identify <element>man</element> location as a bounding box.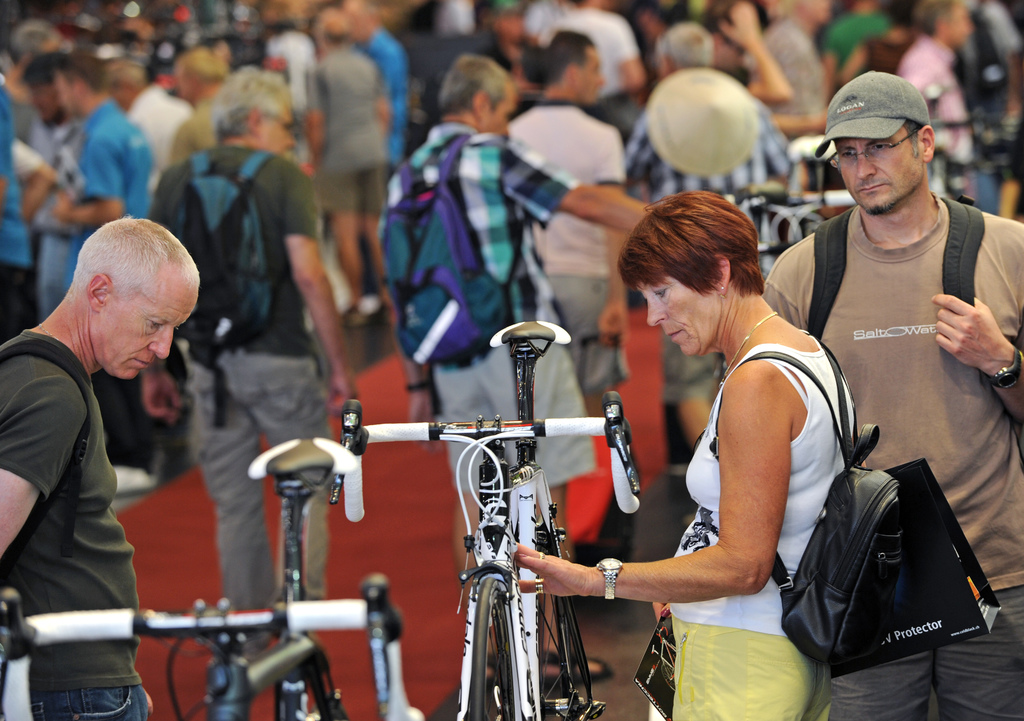
<bbox>372, 54, 648, 678</bbox>.
